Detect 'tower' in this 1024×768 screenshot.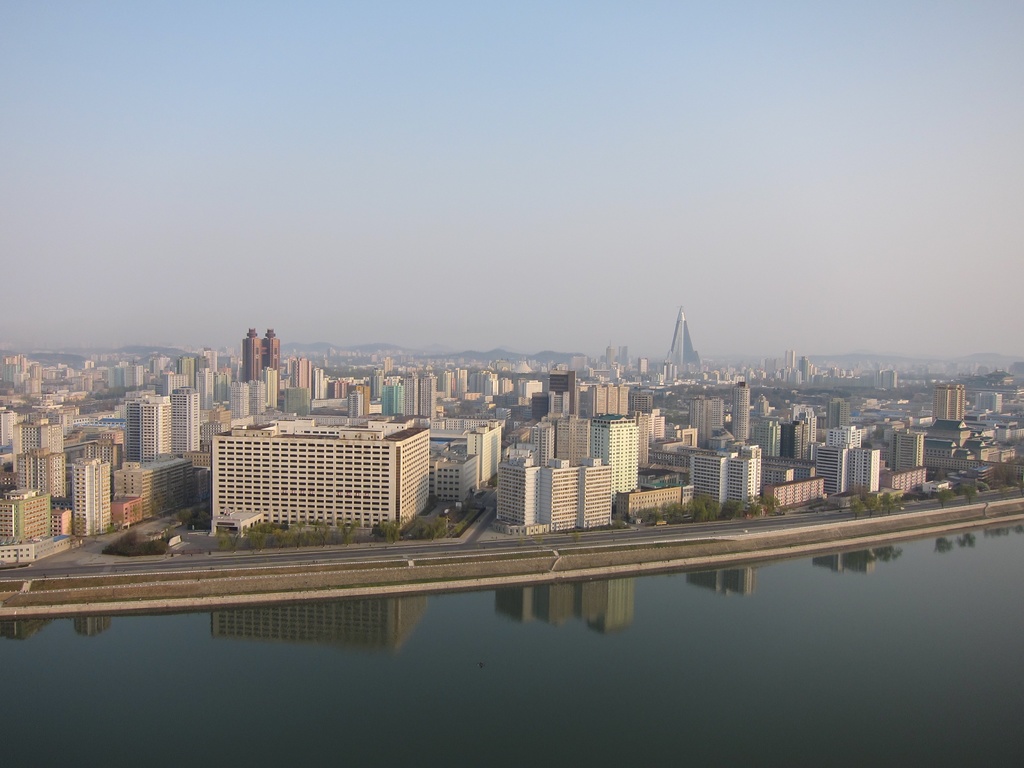
Detection: 785, 410, 821, 468.
